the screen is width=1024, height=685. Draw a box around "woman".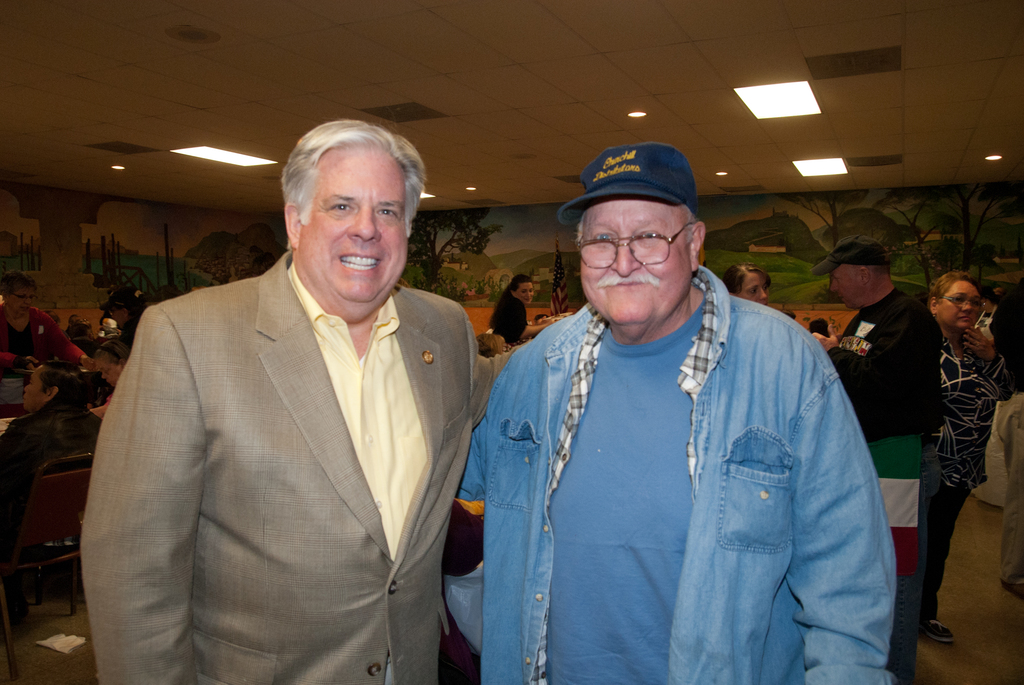
x1=909, y1=259, x2=1016, y2=626.
